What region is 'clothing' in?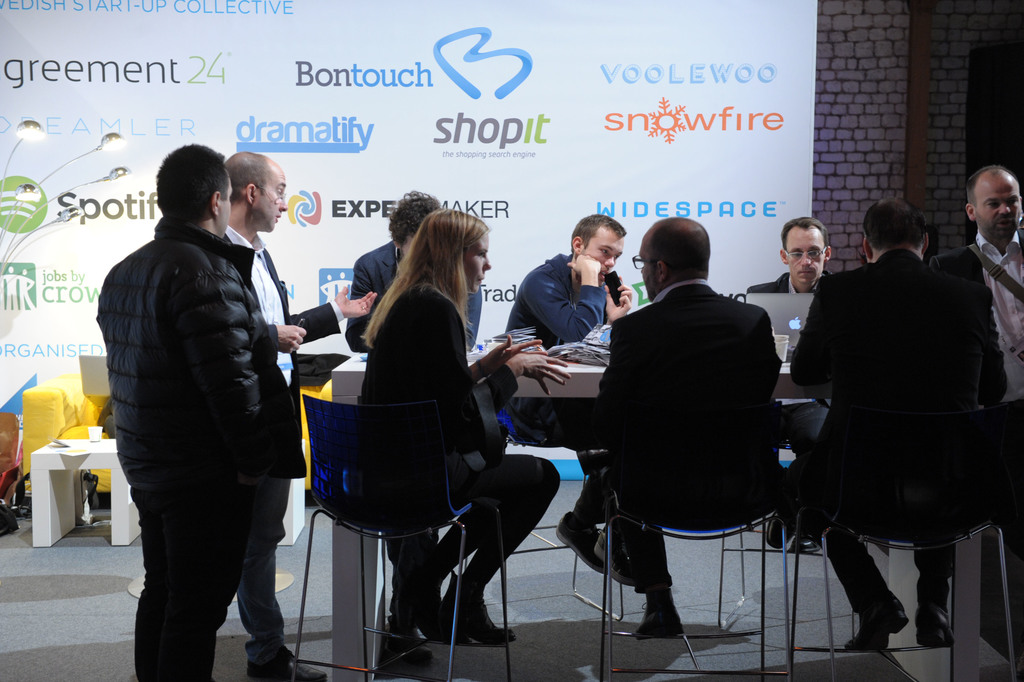
detection(749, 270, 852, 442).
